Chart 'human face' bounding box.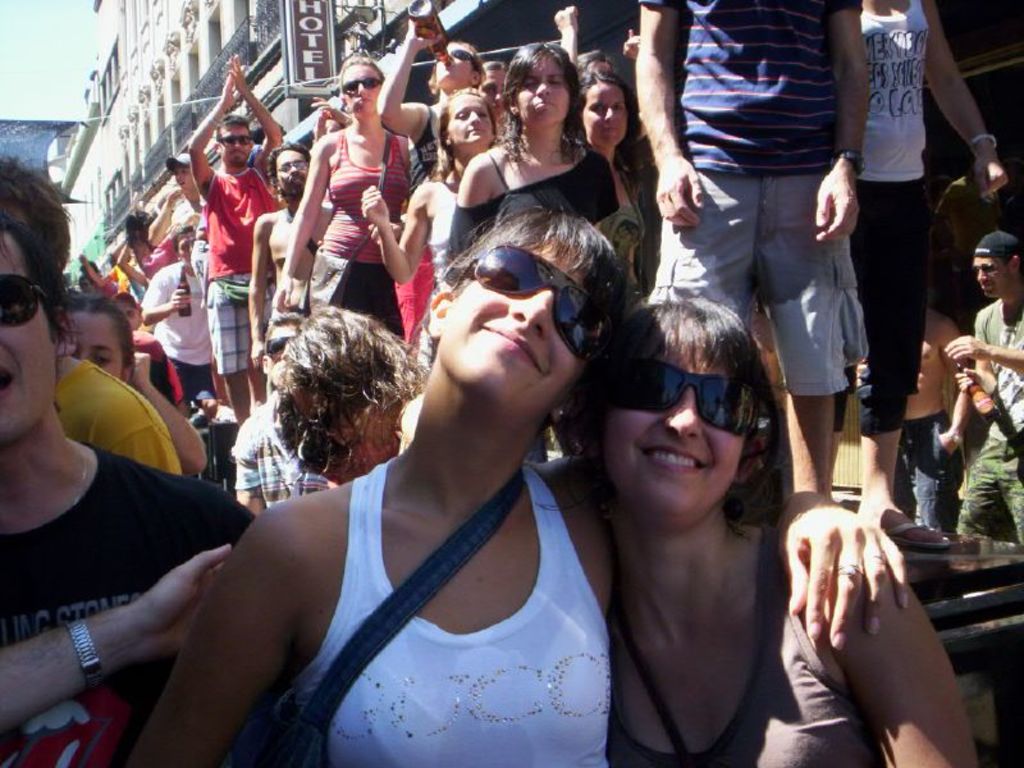
Charted: Rect(219, 124, 250, 160).
